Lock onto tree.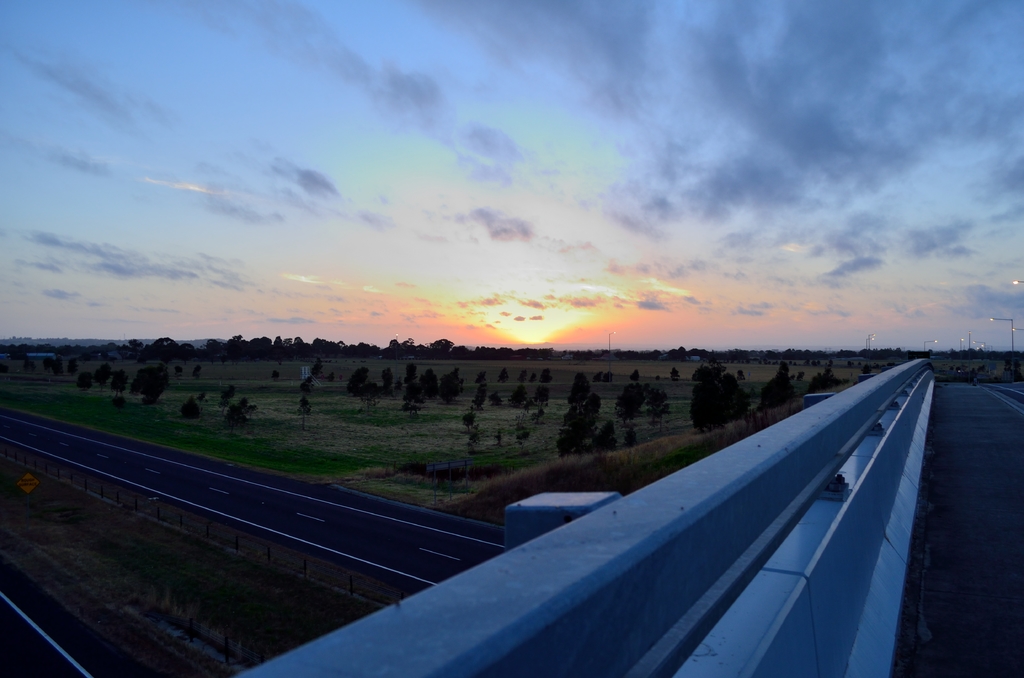
Locked: rect(529, 368, 538, 380).
